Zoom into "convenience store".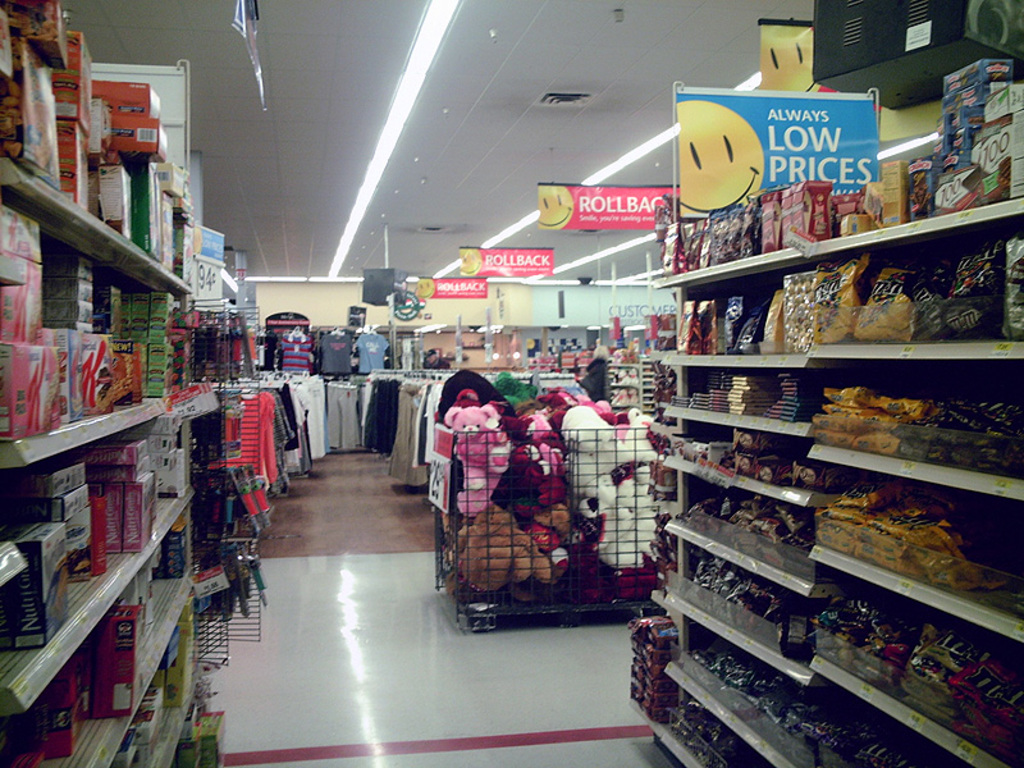
Zoom target: bbox(0, 0, 1023, 767).
